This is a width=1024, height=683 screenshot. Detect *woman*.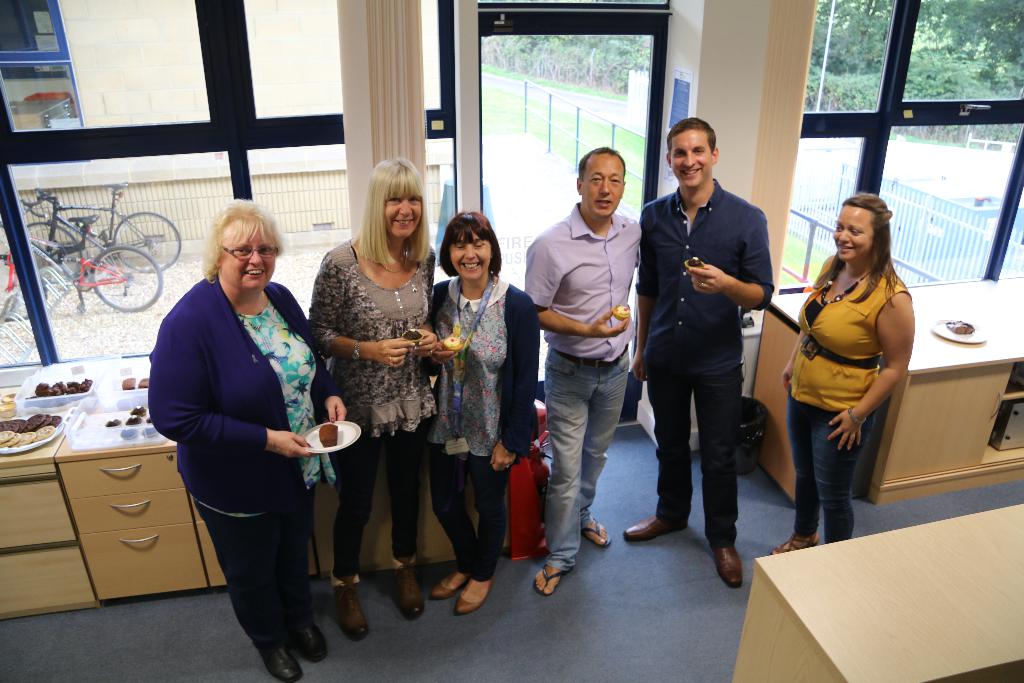
[x1=148, y1=201, x2=351, y2=682].
